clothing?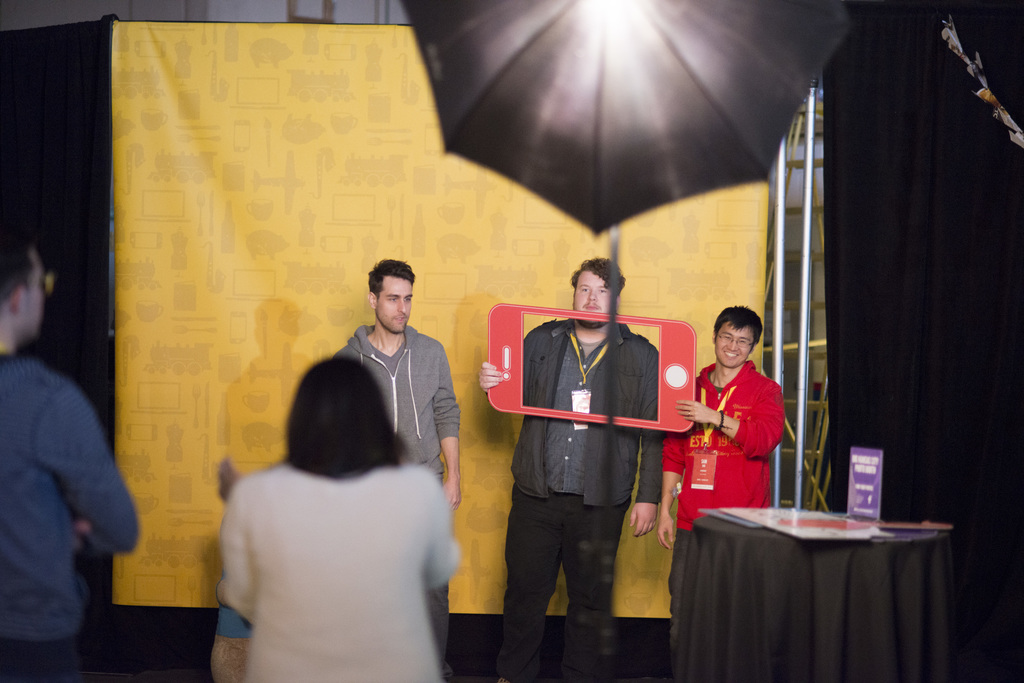
bbox=[492, 314, 667, 682]
